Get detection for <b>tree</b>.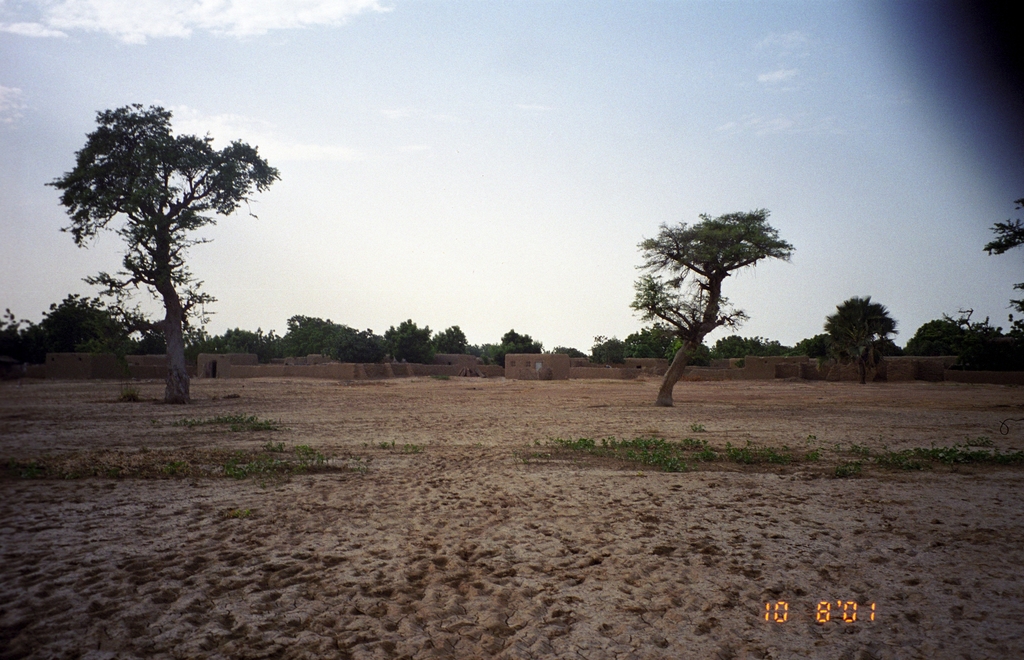
Detection: [434, 319, 467, 354].
